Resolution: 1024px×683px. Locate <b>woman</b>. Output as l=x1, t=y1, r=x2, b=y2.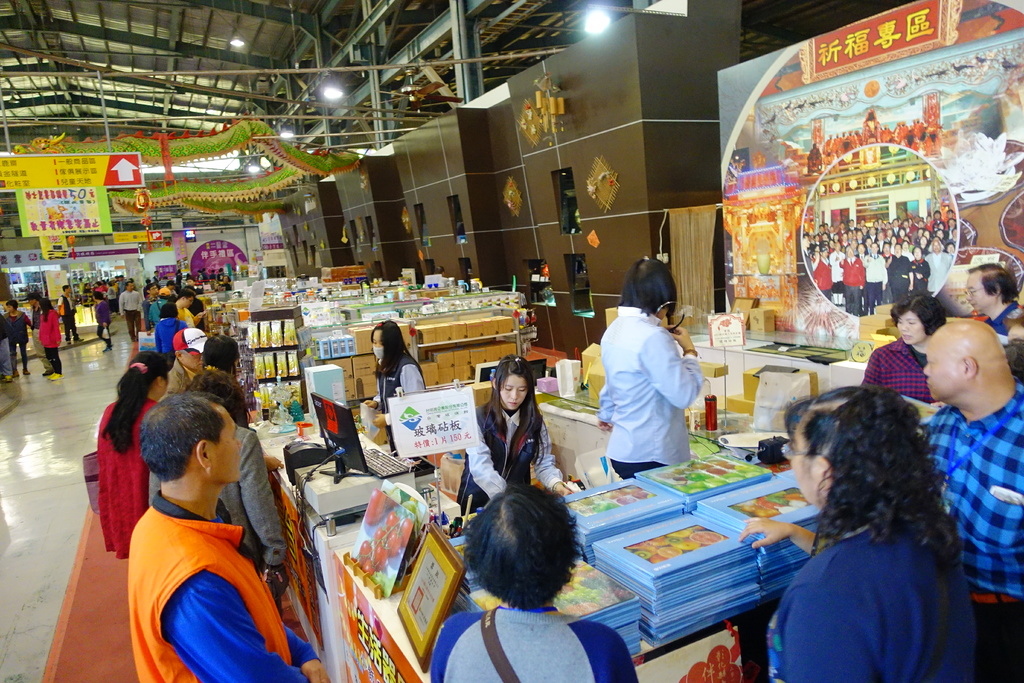
l=97, t=352, r=168, b=557.
